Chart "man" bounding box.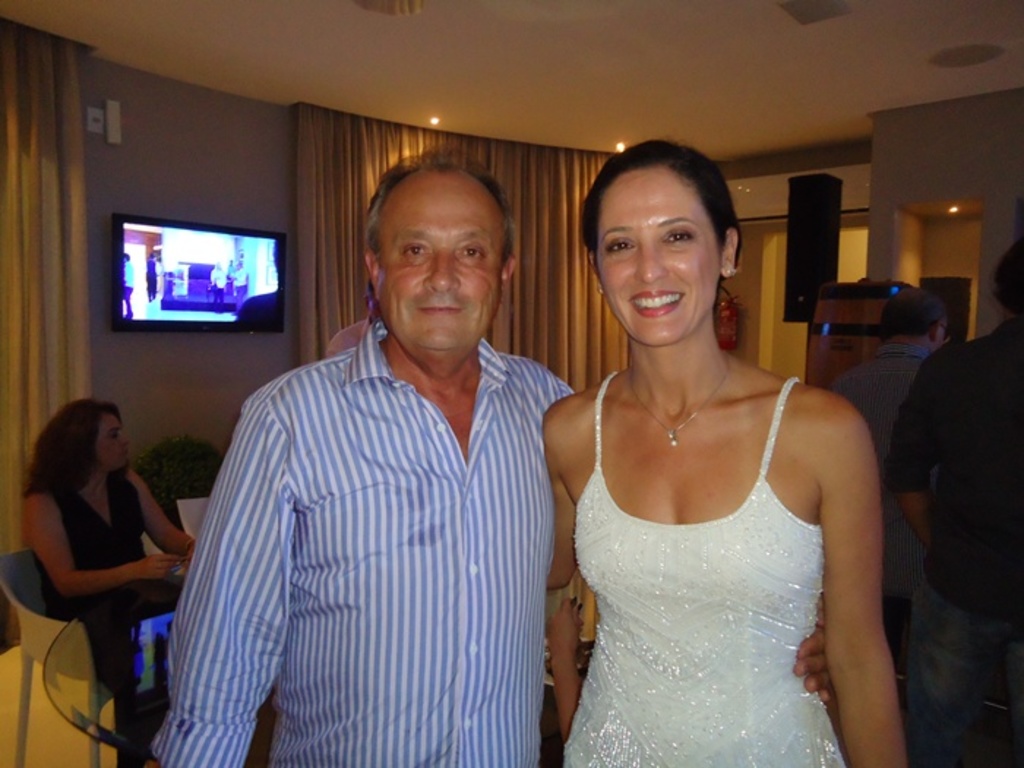
Charted: [x1=876, y1=240, x2=1023, y2=767].
